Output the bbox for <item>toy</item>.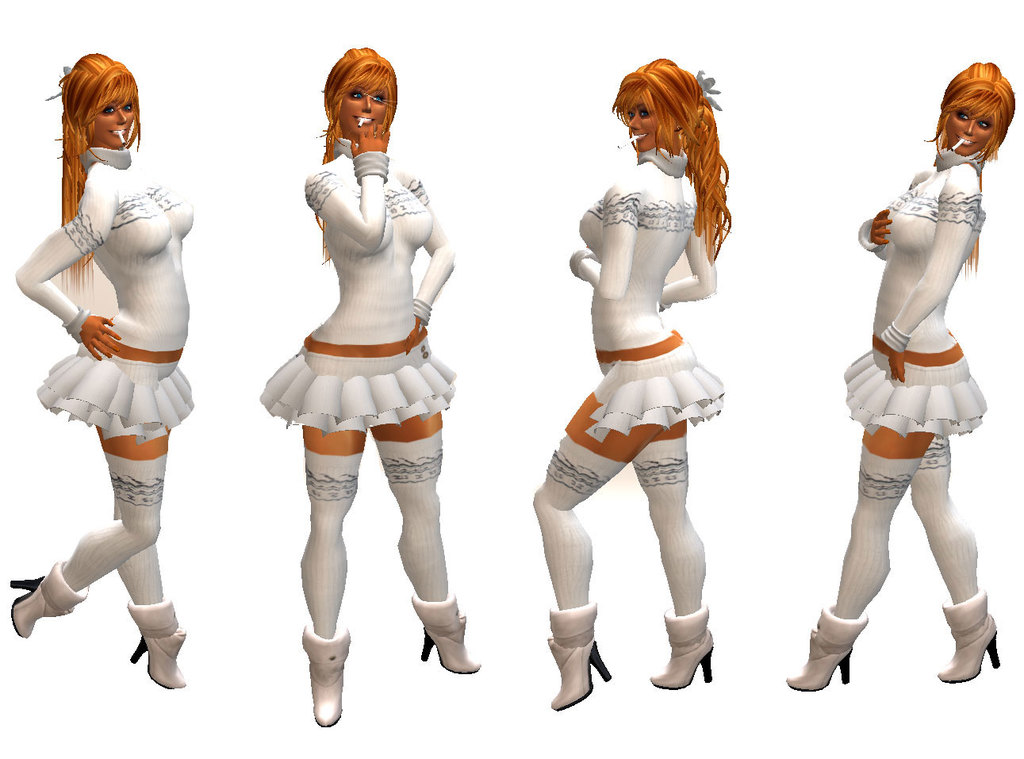
pyautogui.locateOnScreen(531, 59, 733, 714).
